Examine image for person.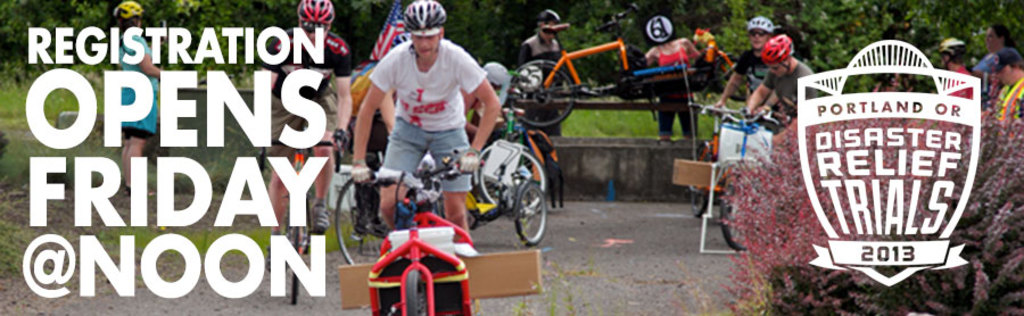
Examination result: (left=105, top=0, right=184, bottom=192).
